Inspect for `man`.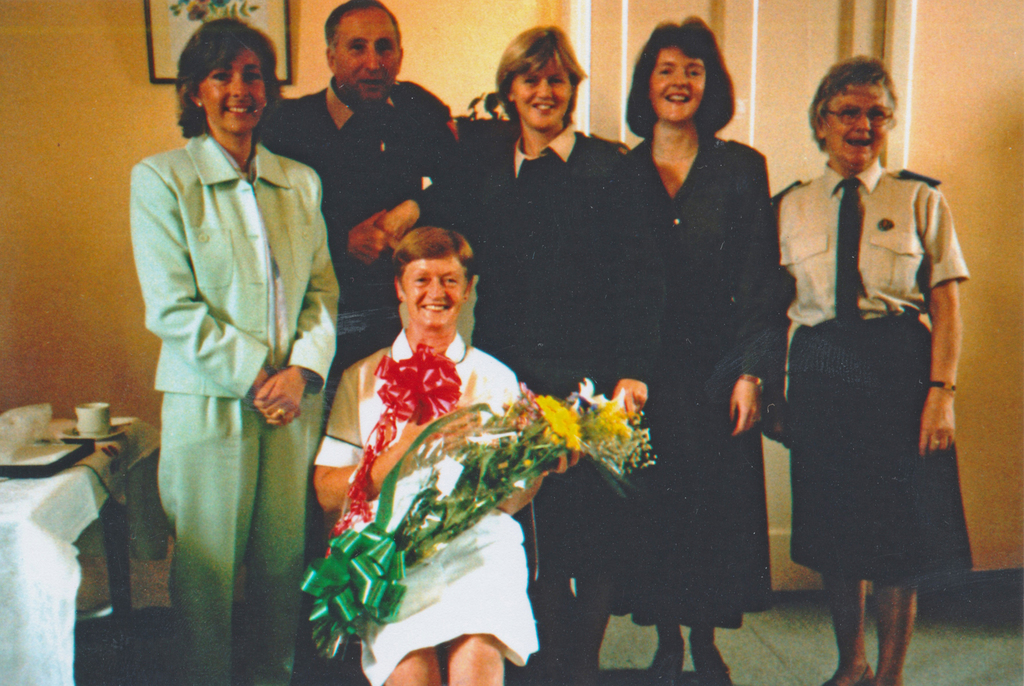
Inspection: [x1=250, y1=0, x2=453, y2=394].
